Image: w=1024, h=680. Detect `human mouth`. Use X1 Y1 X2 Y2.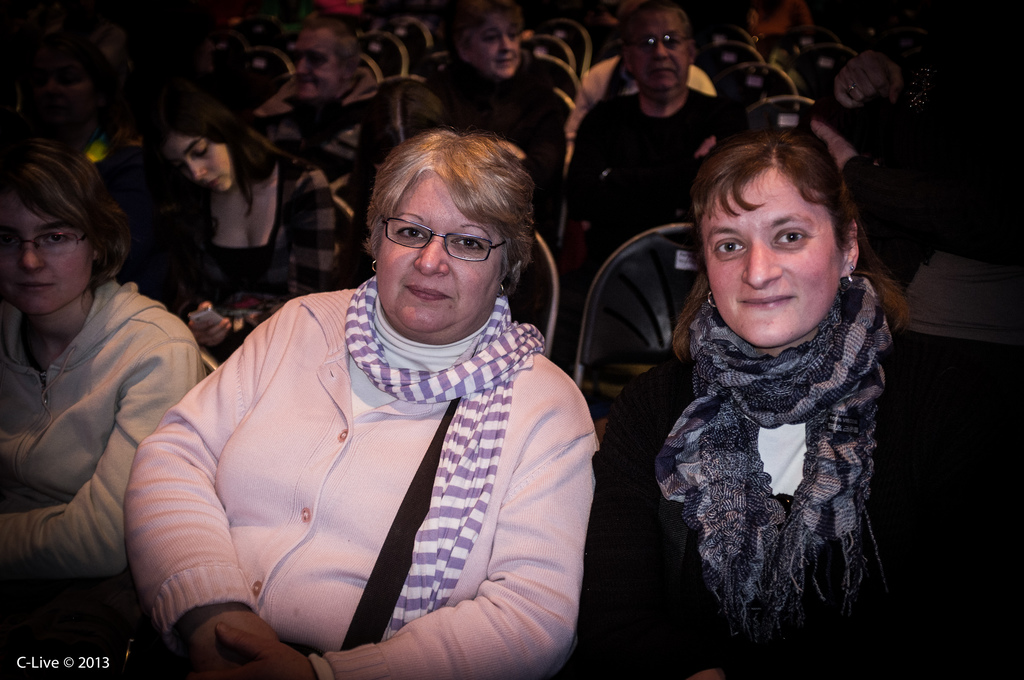
15 282 58 292.
